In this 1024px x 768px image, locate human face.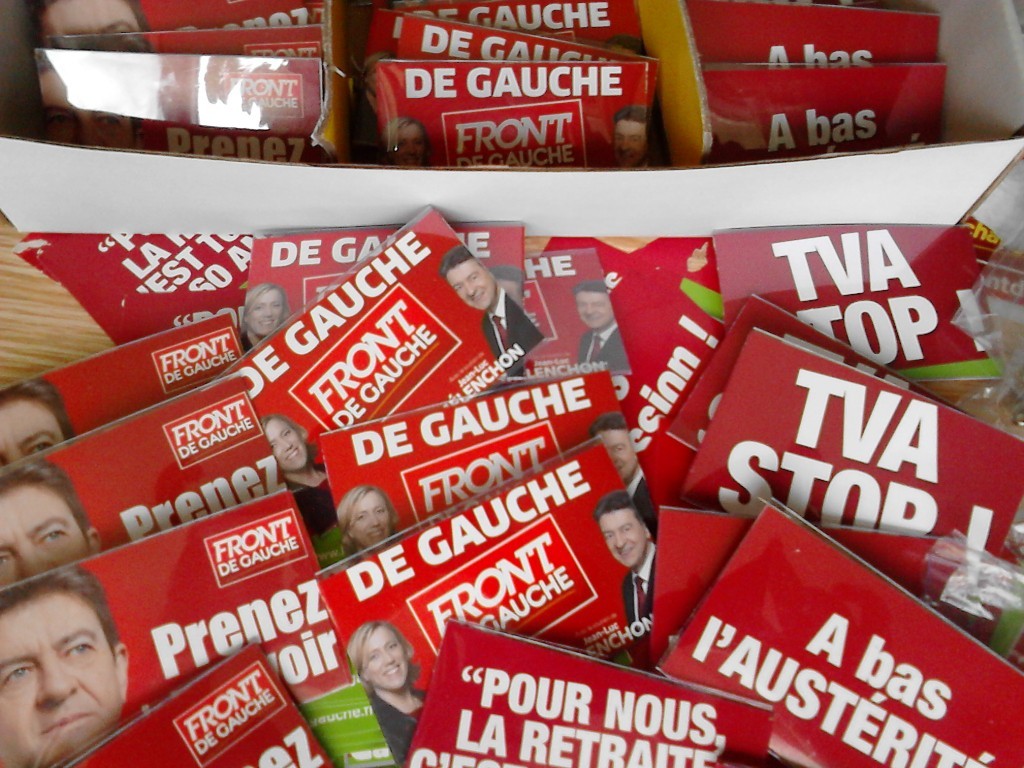
Bounding box: box(344, 486, 389, 540).
